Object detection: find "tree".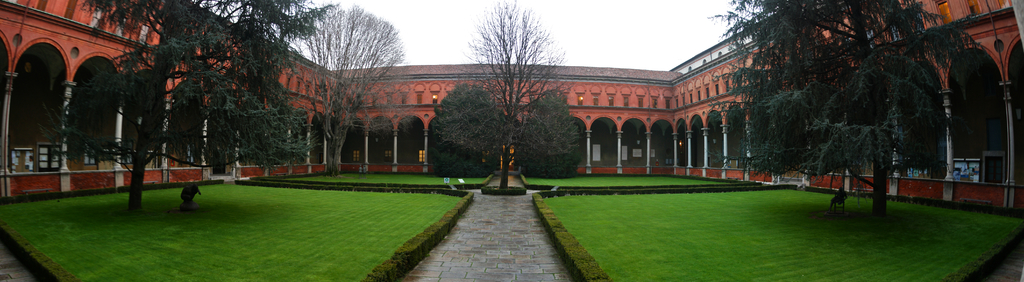
pyautogui.locateOnScreen(460, 0, 566, 195).
